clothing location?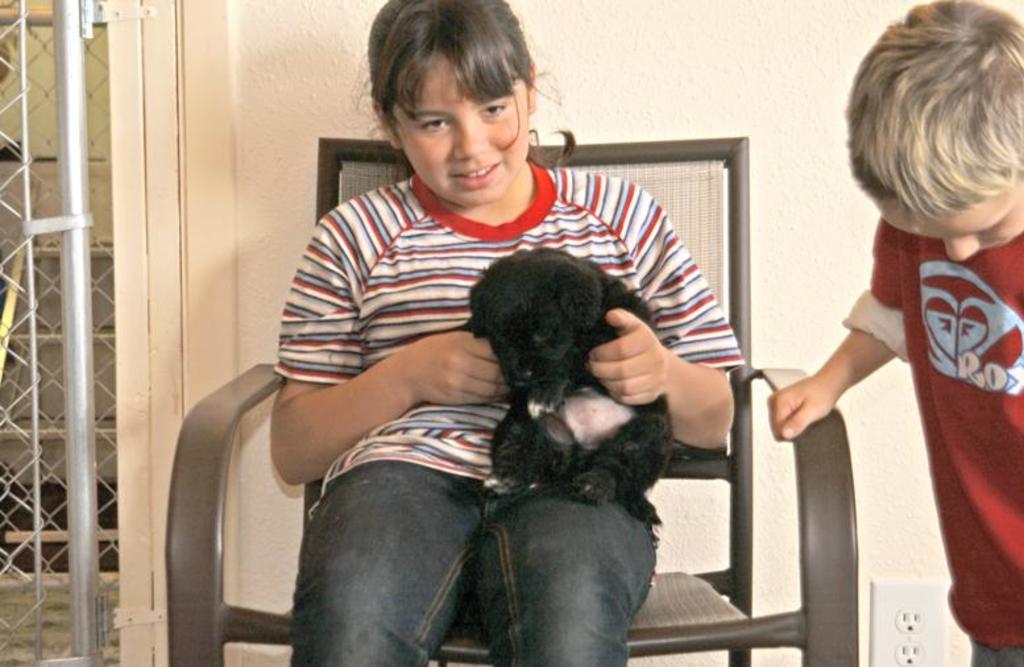
{"x1": 271, "y1": 156, "x2": 746, "y2": 666}
